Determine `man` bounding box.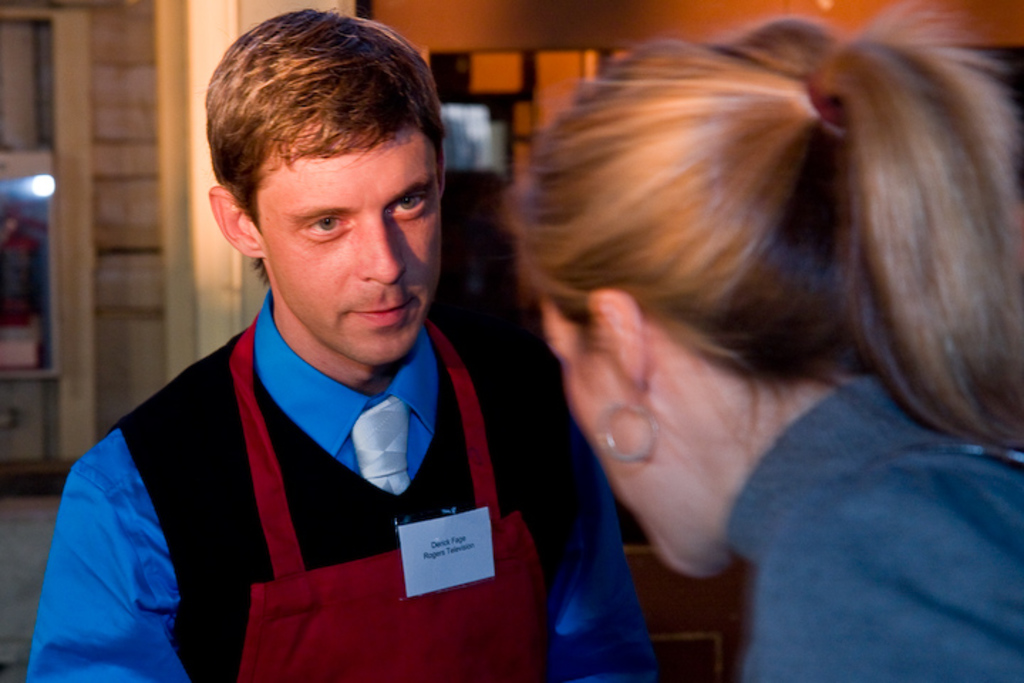
Determined: bbox=(26, 36, 566, 659).
